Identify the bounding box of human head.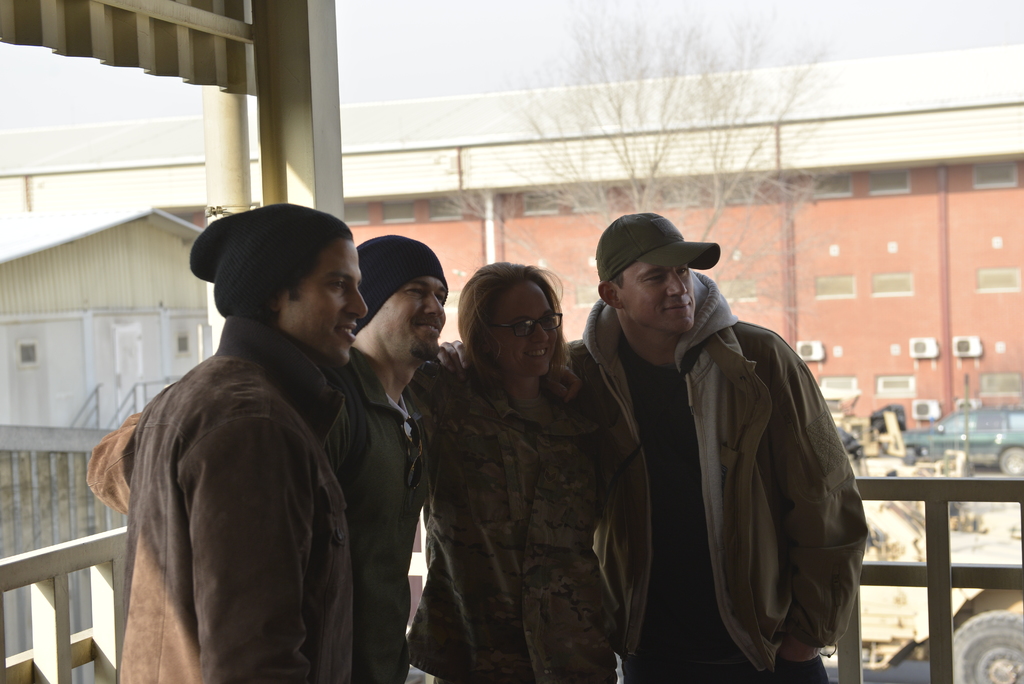
rect(187, 208, 364, 355).
